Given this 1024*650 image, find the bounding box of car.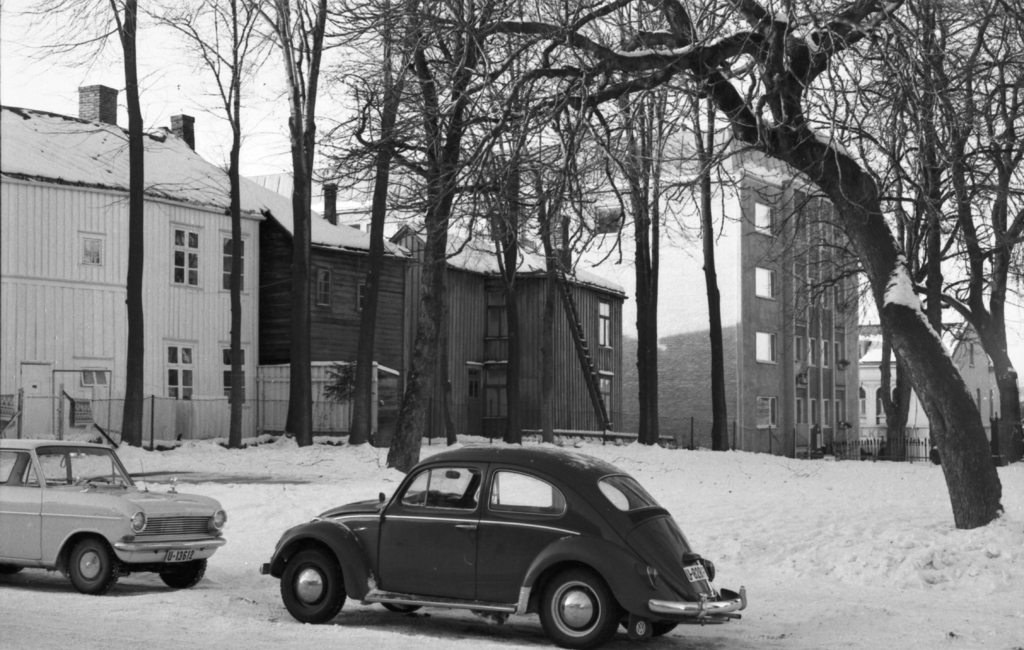
box=[0, 437, 227, 602].
